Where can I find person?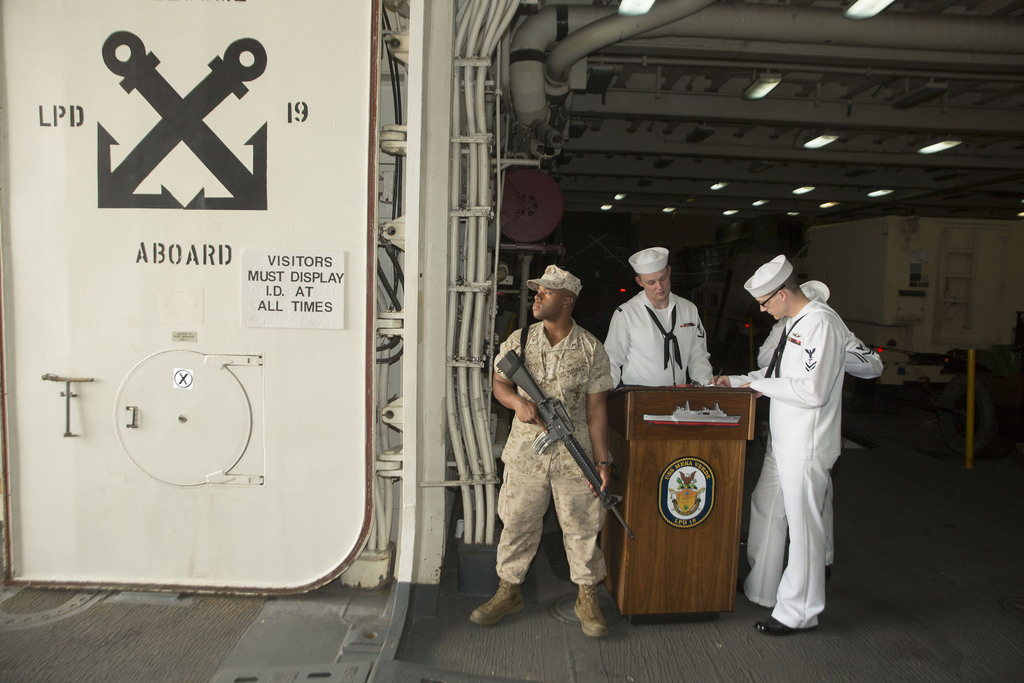
You can find it at 757 278 885 572.
